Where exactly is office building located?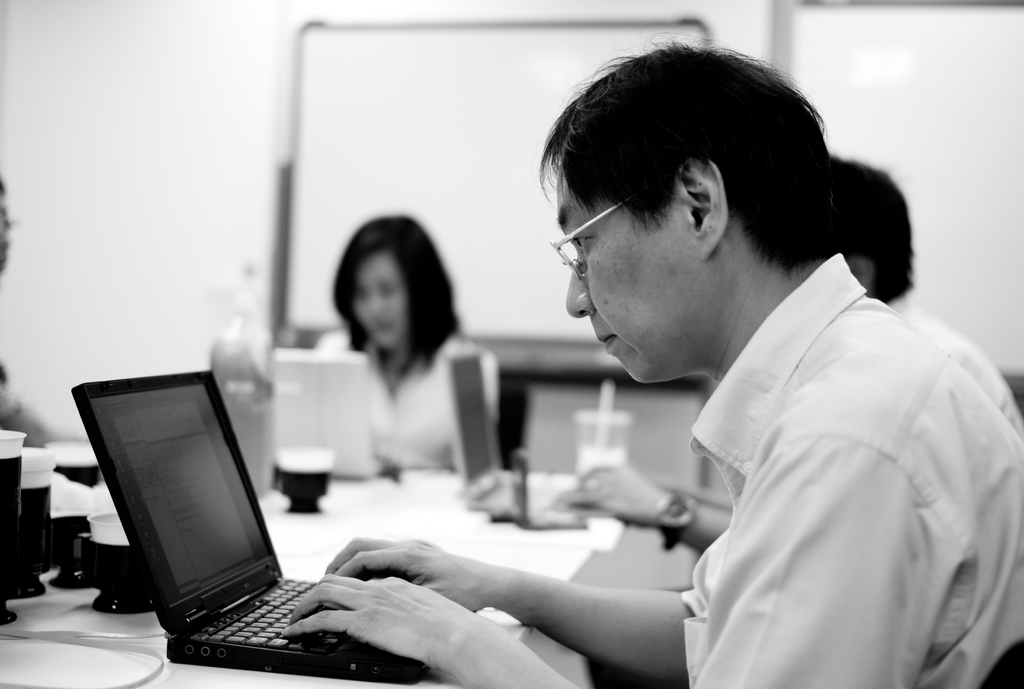
Its bounding box is x1=33 y1=0 x2=1023 y2=688.
